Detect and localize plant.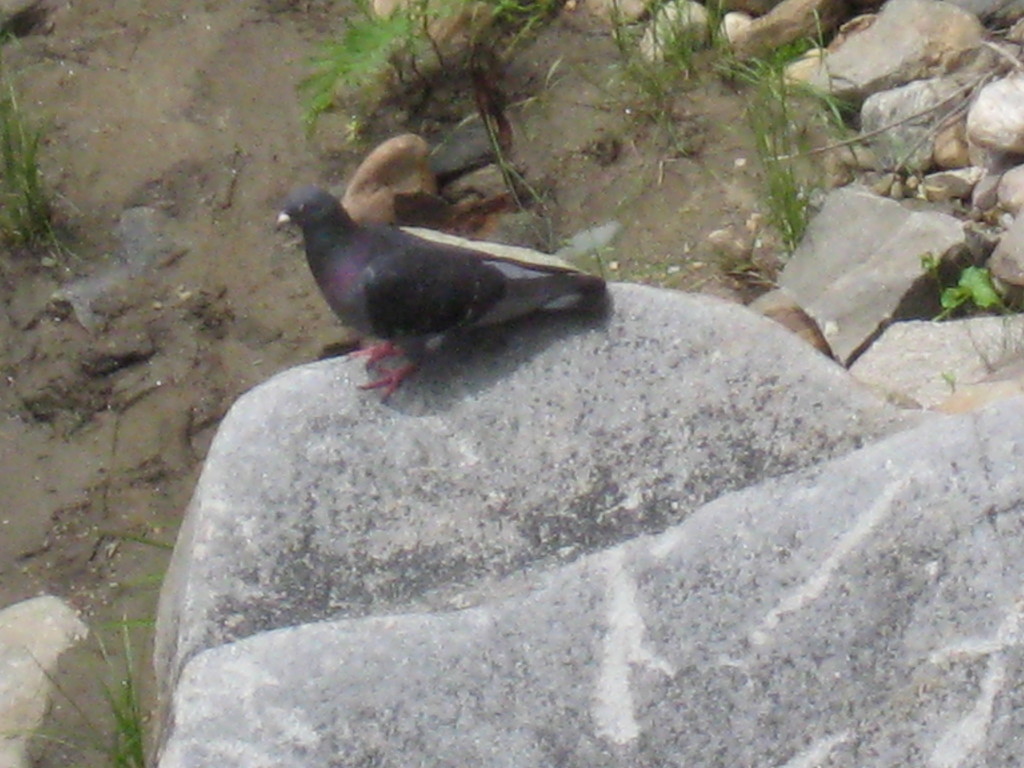
Localized at (left=610, top=0, right=734, bottom=88).
